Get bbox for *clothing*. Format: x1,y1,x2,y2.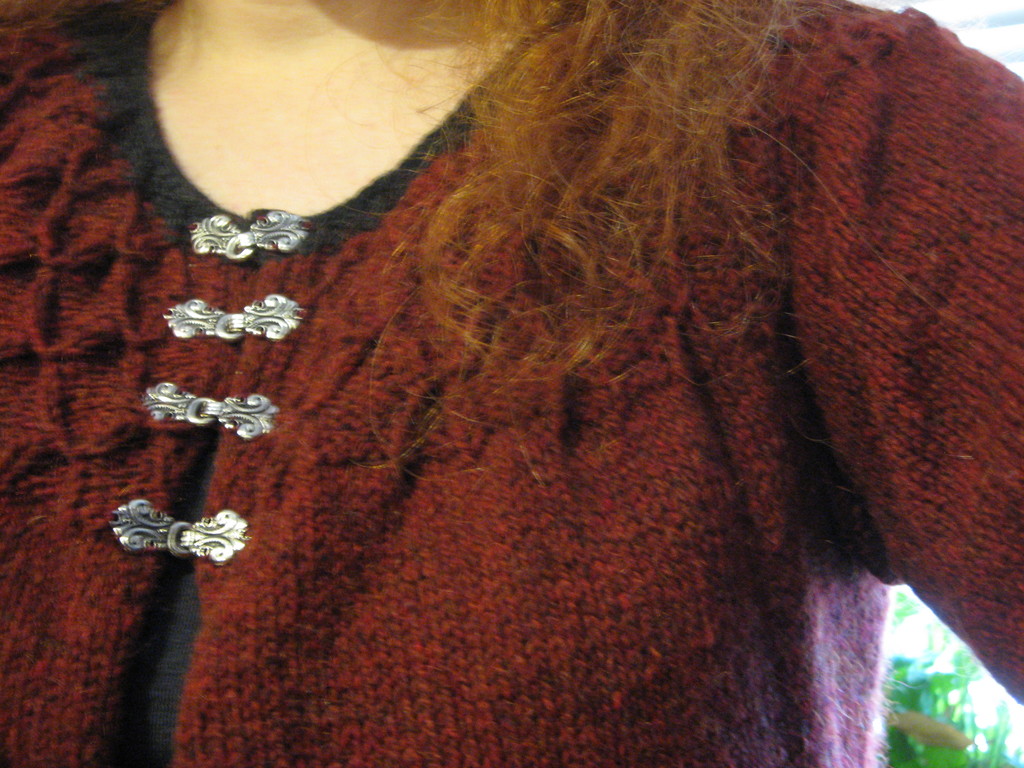
29,44,1021,737.
